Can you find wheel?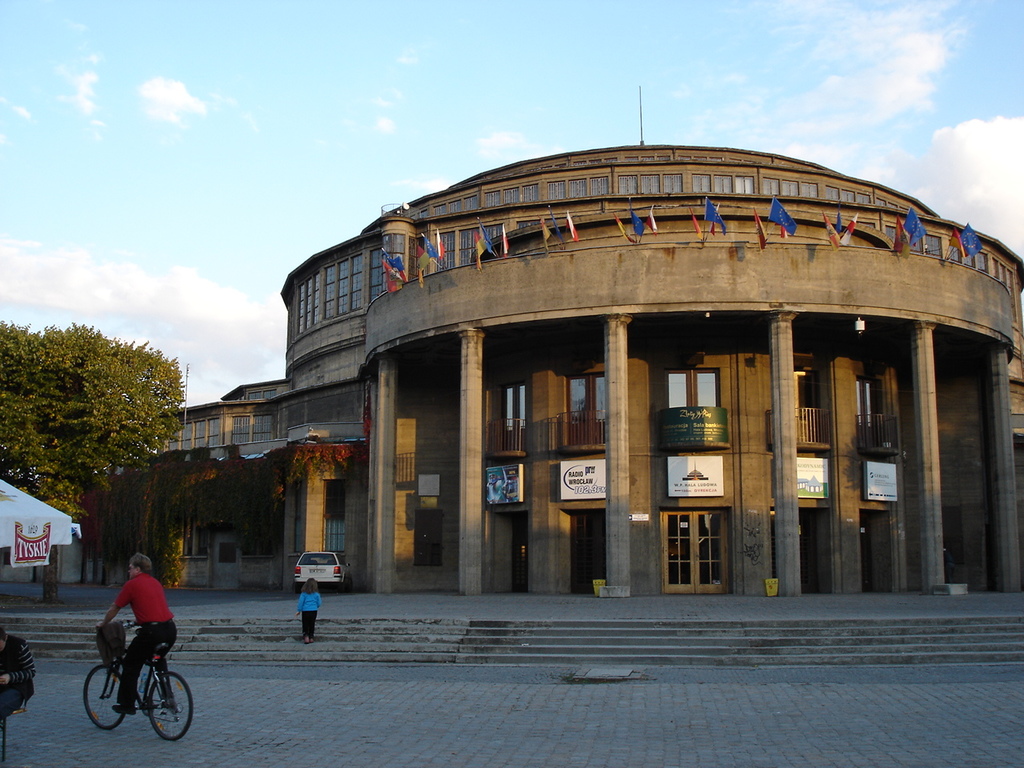
Yes, bounding box: <bbox>147, 672, 196, 743</bbox>.
